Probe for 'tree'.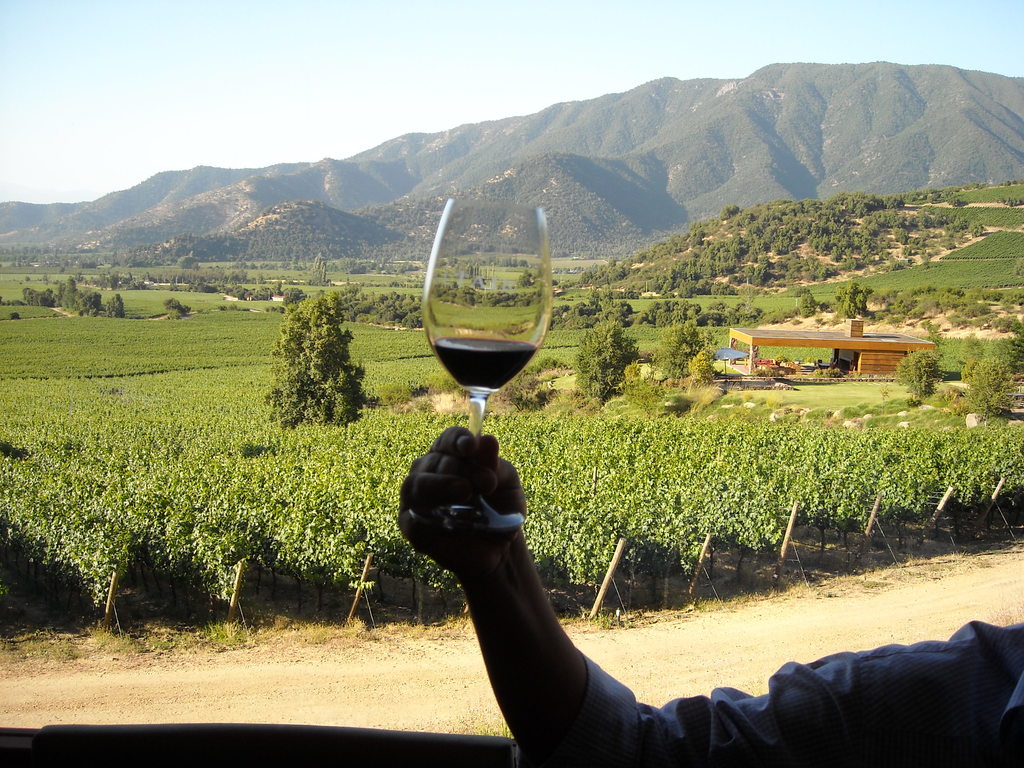
Probe result: [x1=76, y1=289, x2=102, y2=320].
